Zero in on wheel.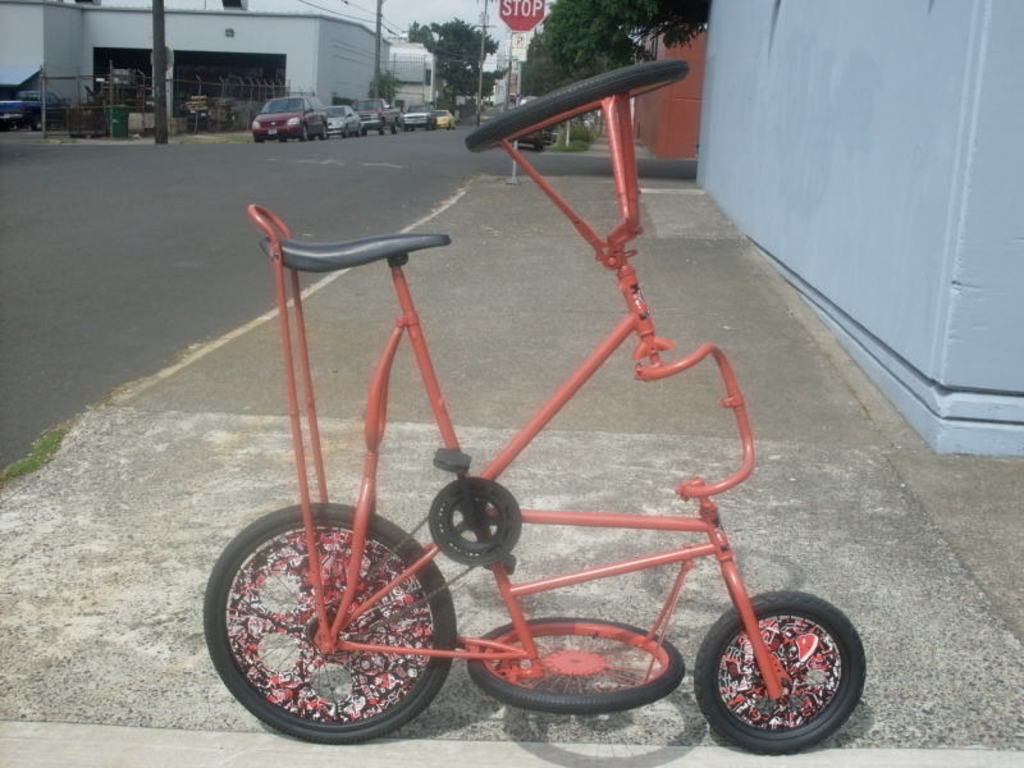
Zeroed in: 462:614:685:710.
